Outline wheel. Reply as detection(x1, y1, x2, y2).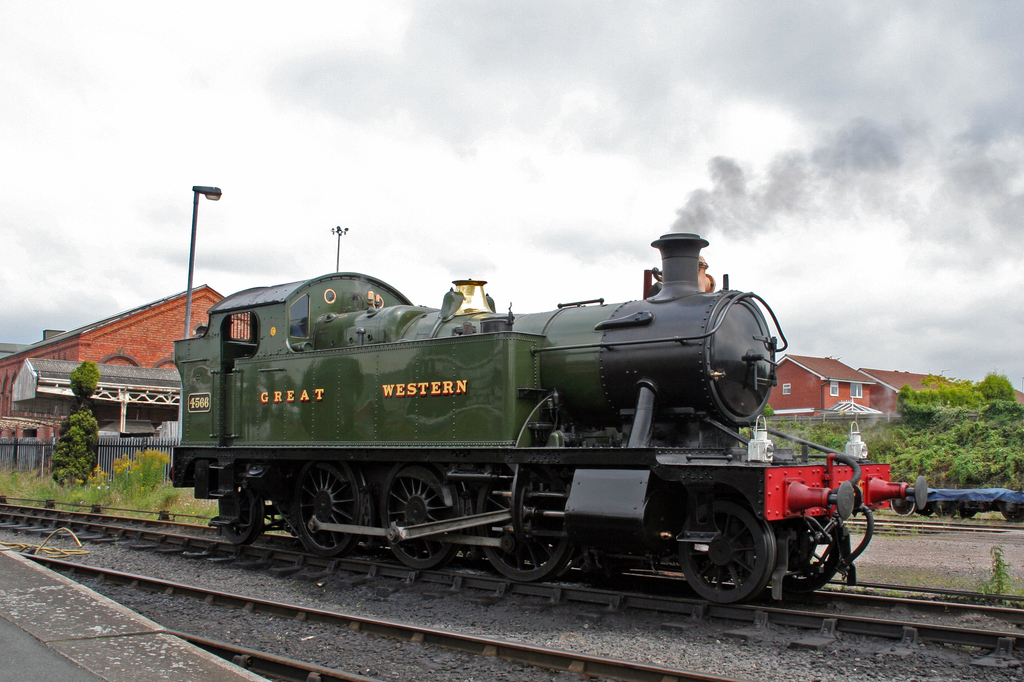
detection(295, 461, 371, 560).
